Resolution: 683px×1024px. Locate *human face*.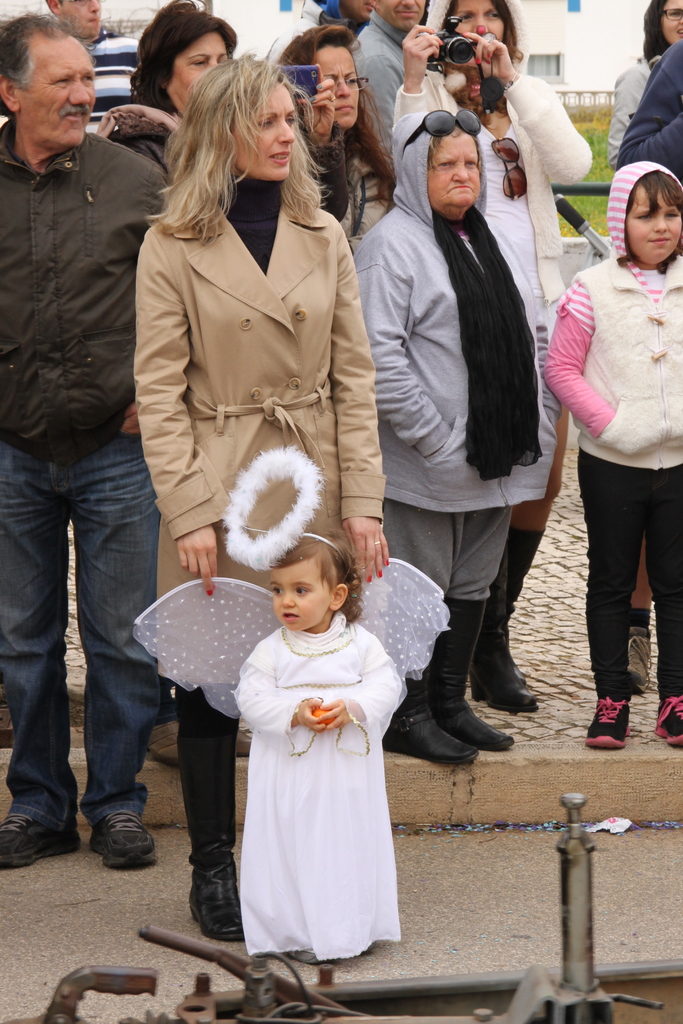
crop(172, 49, 227, 120).
